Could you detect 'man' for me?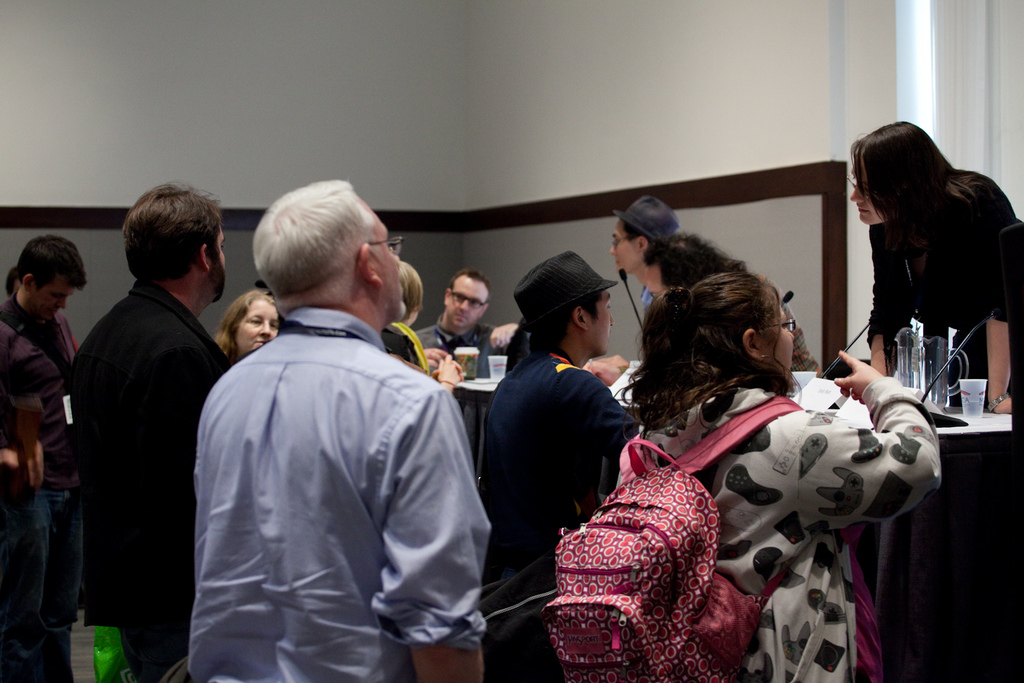
Detection result: [67,180,229,682].
